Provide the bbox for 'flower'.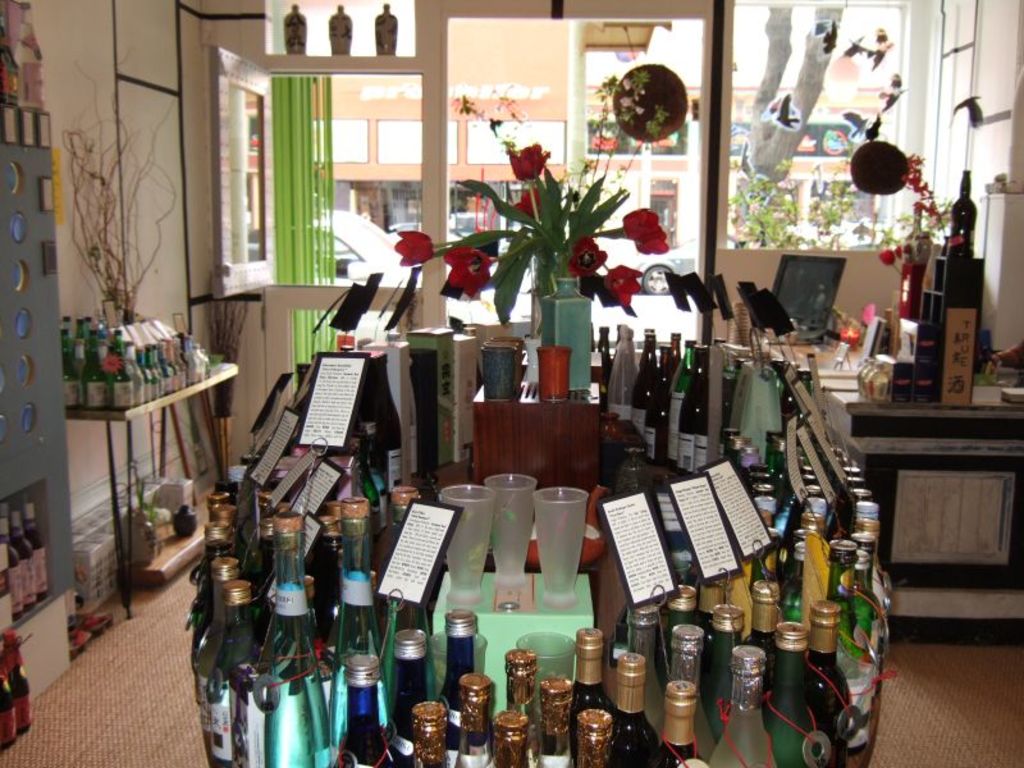
pyautogui.locateOnScreen(443, 246, 498, 297).
